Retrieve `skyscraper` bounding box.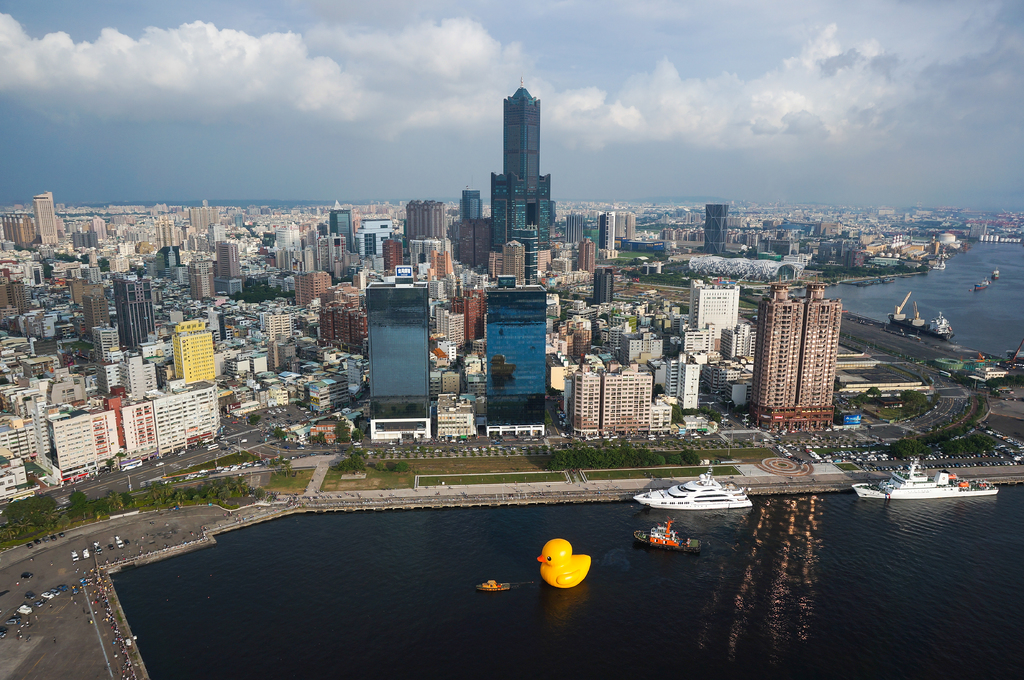
Bounding box: l=188, t=268, r=218, b=310.
